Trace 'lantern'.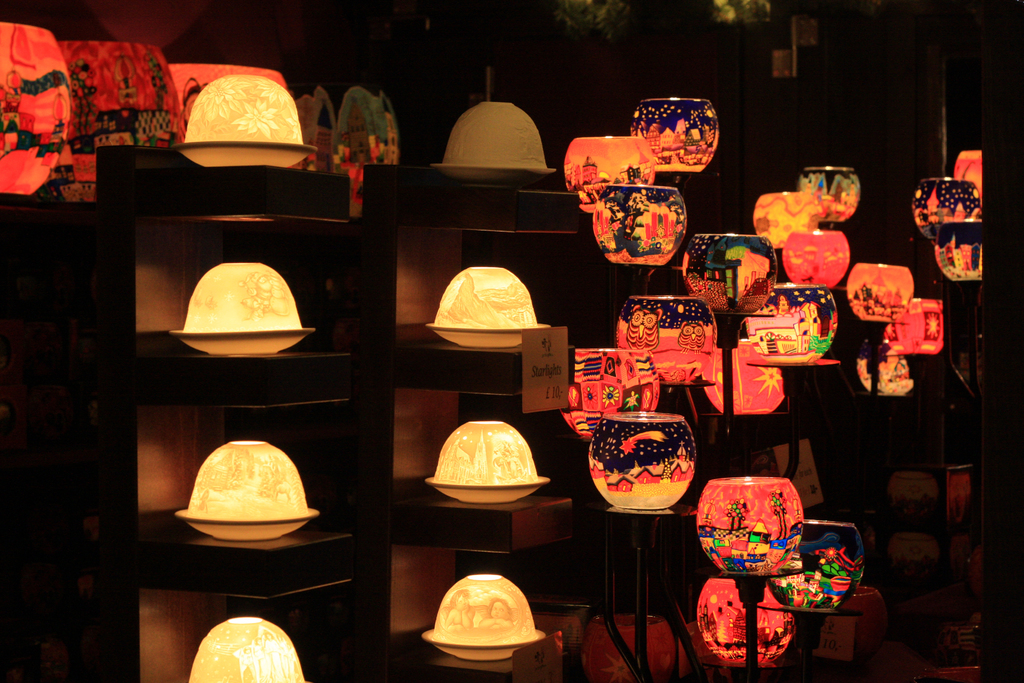
Traced to [699,477,804,583].
